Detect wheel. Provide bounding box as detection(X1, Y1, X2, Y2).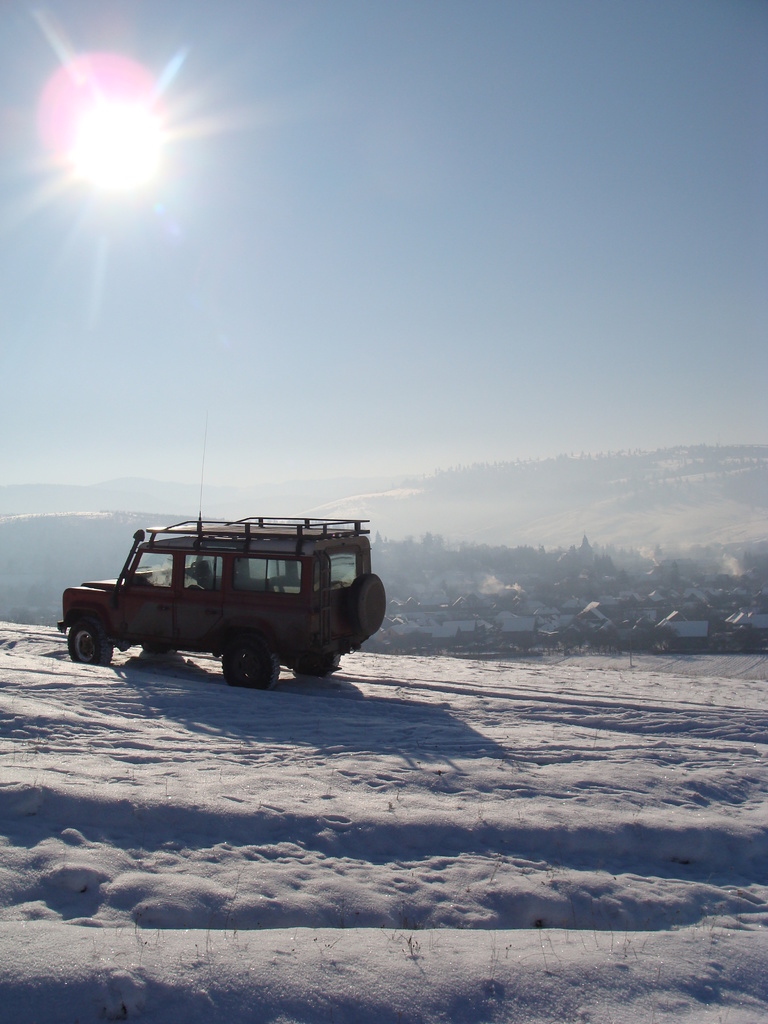
detection(138, 643, 174, 650).
